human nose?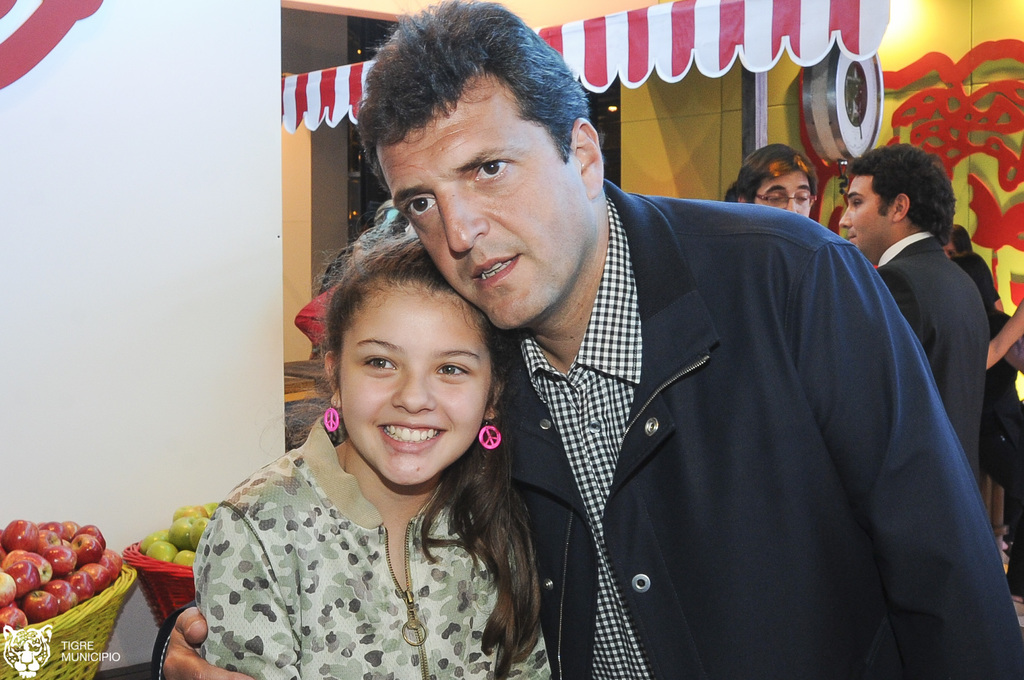
bbox(837, 208, 855, 231)
